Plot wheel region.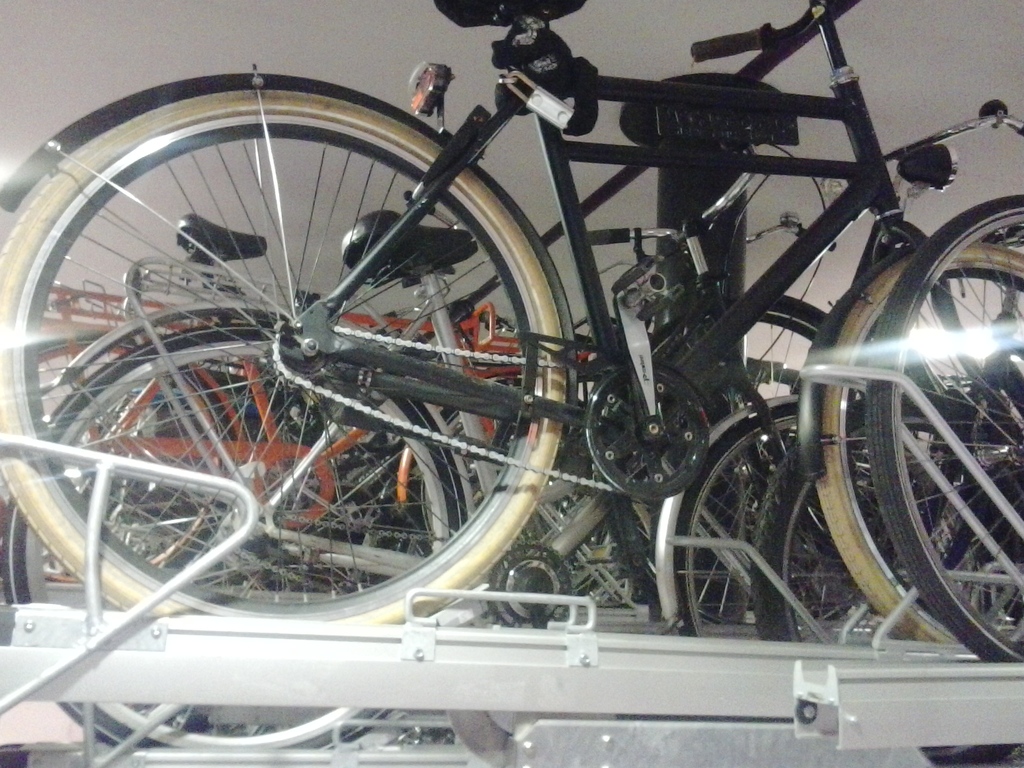
Plotted at [0,77,590,636].
